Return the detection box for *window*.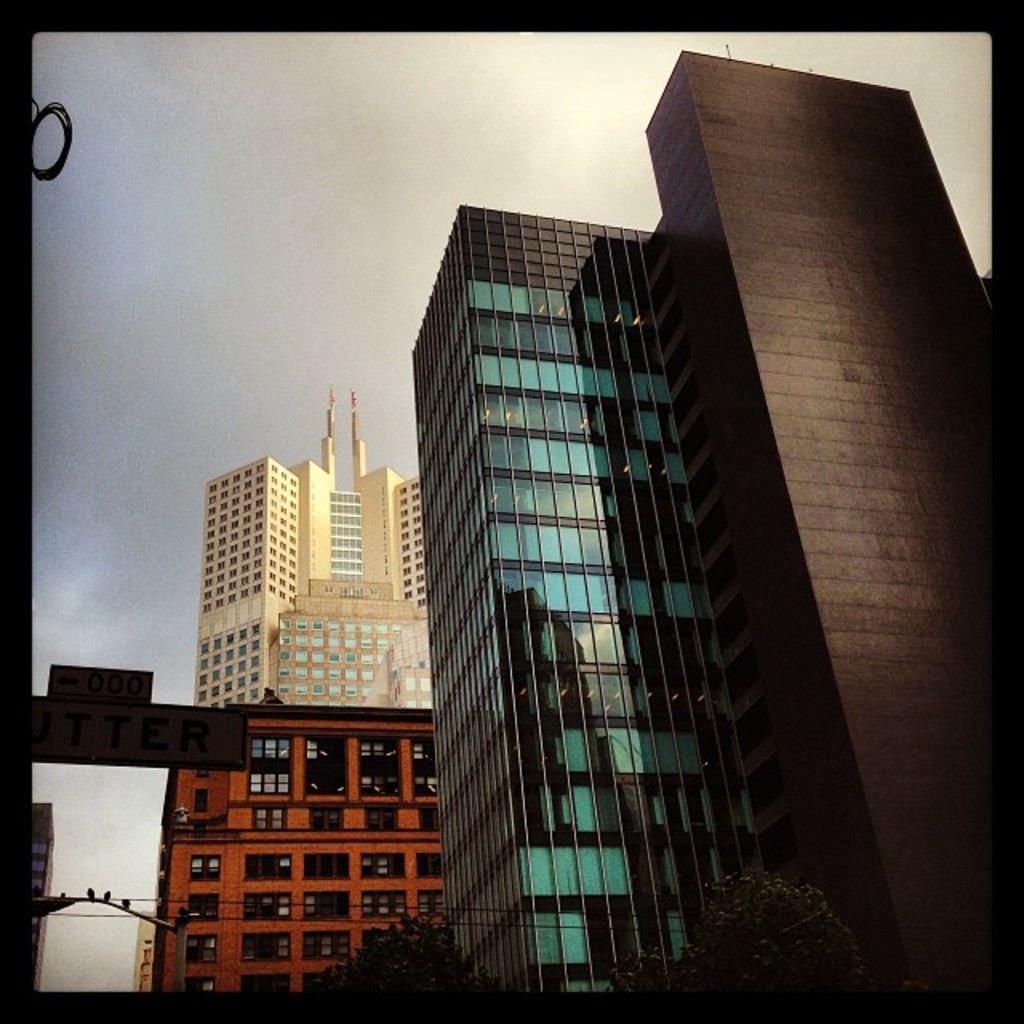
locate(360, 854, 406, 877).
